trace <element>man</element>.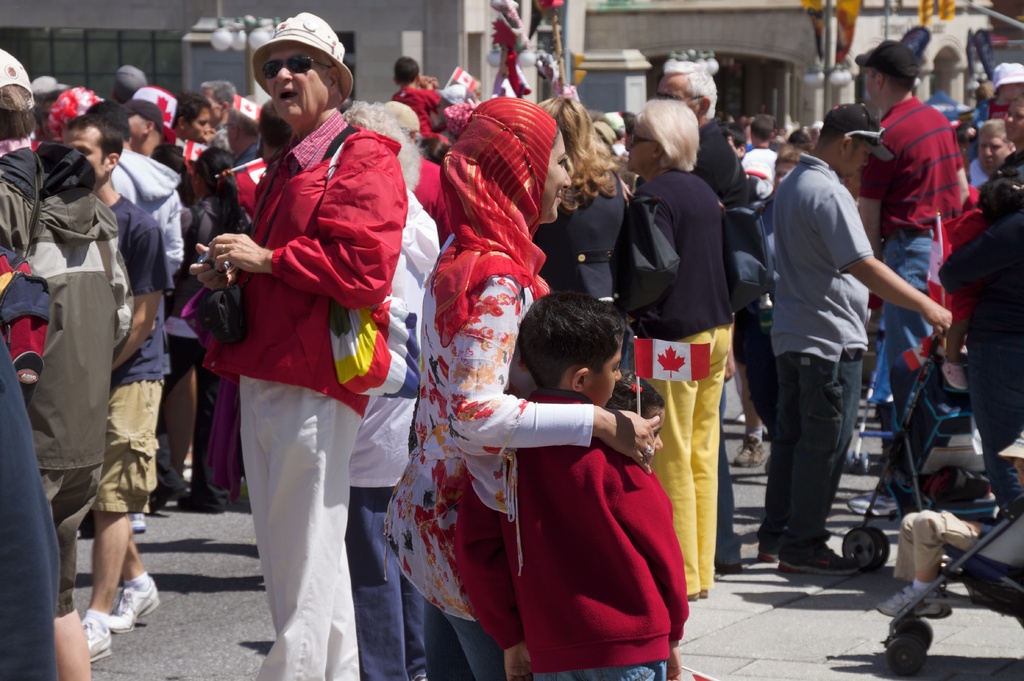
Traced to [left=854, top=39, right=968, bottom=519].
